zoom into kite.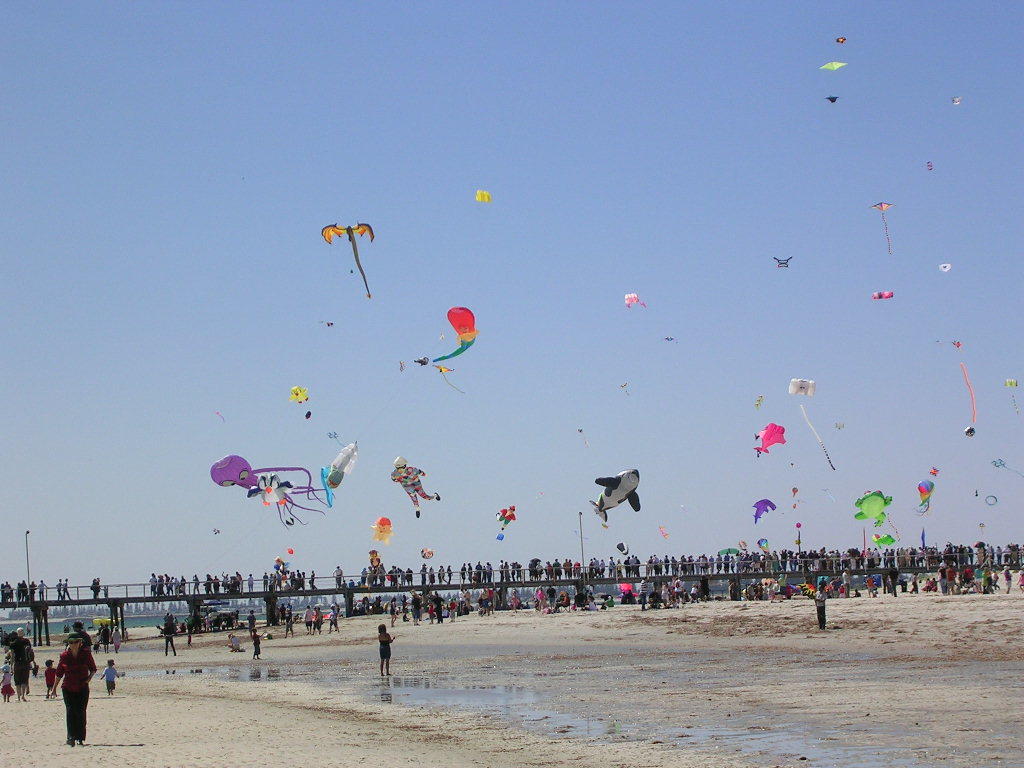
Zoom target: x1=390, y1=453, x2=440, y2=522.
